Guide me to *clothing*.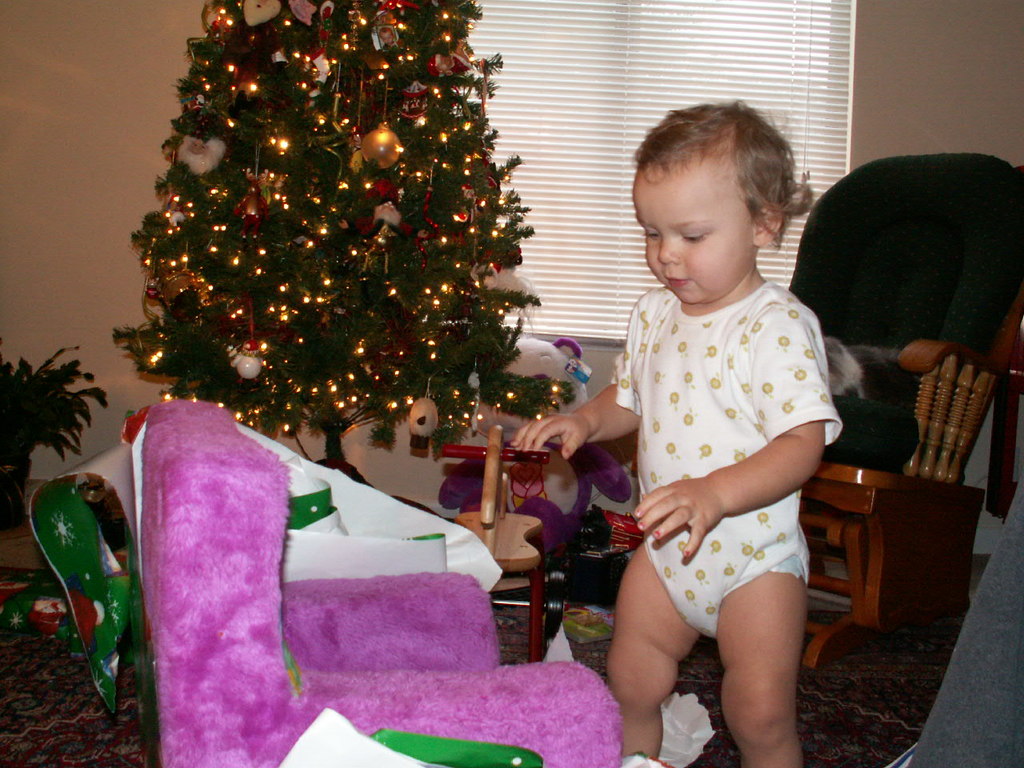
Guidance: [x1=616, y1=212, x2=832, y2=663].
